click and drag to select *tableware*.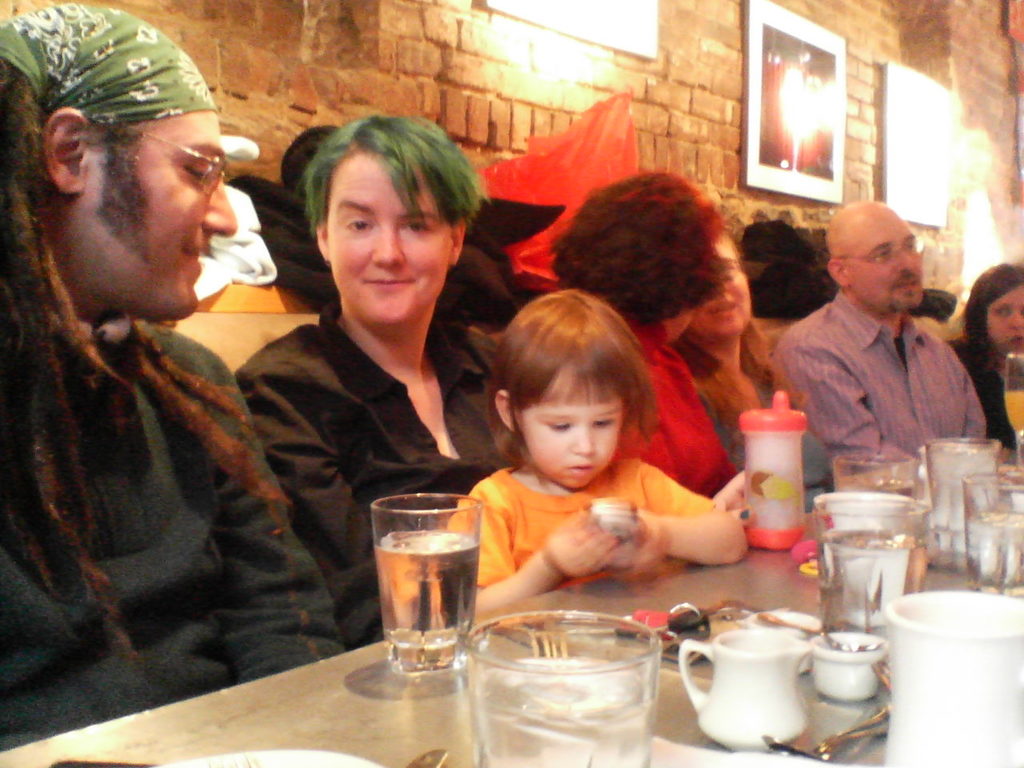
Selection: l=811, t=498, r=915, b=649.
